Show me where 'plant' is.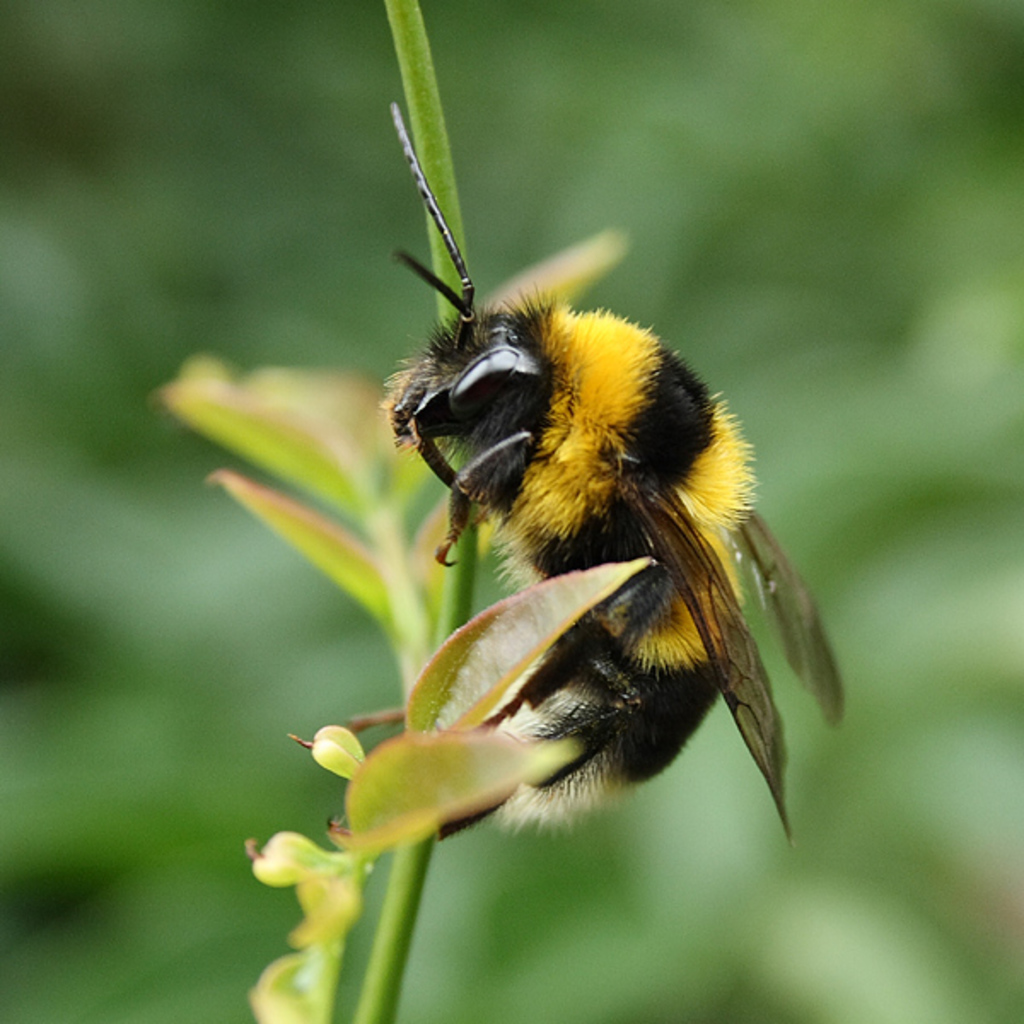
'plant' is at box=[160, 0, 763, 1022].
